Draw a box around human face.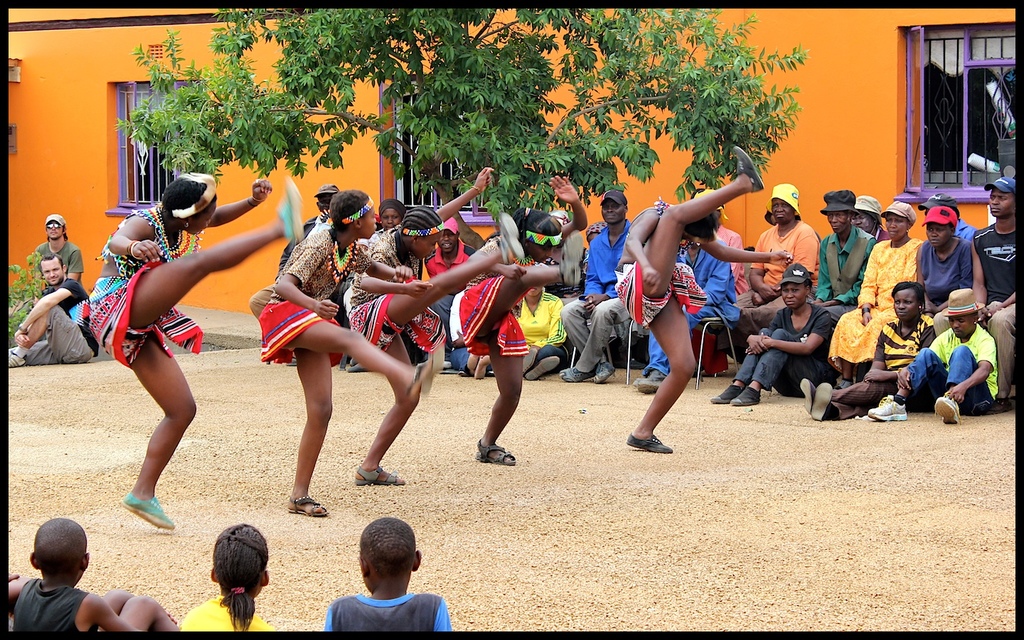
948 316 973 332.
